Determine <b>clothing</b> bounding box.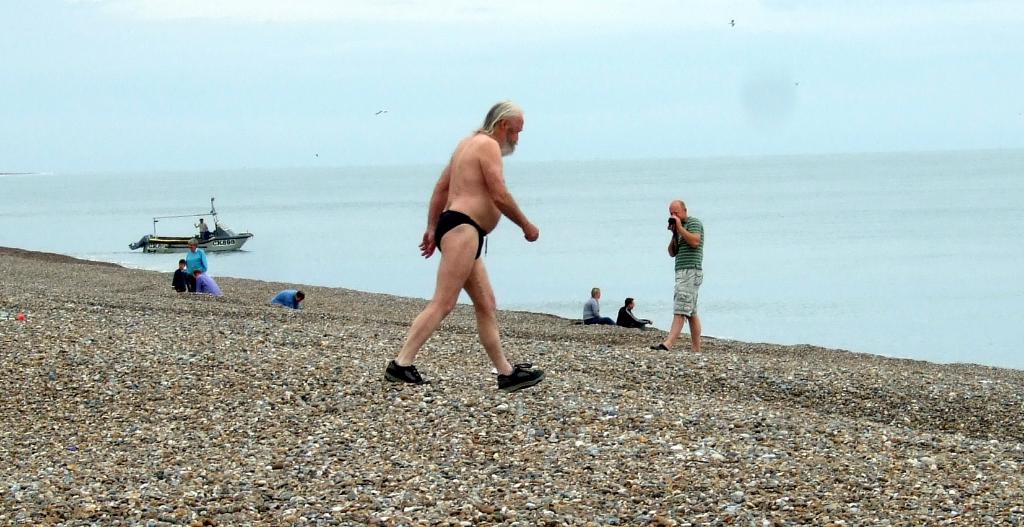
Determined: BBox(613, 306, 651, 330).
